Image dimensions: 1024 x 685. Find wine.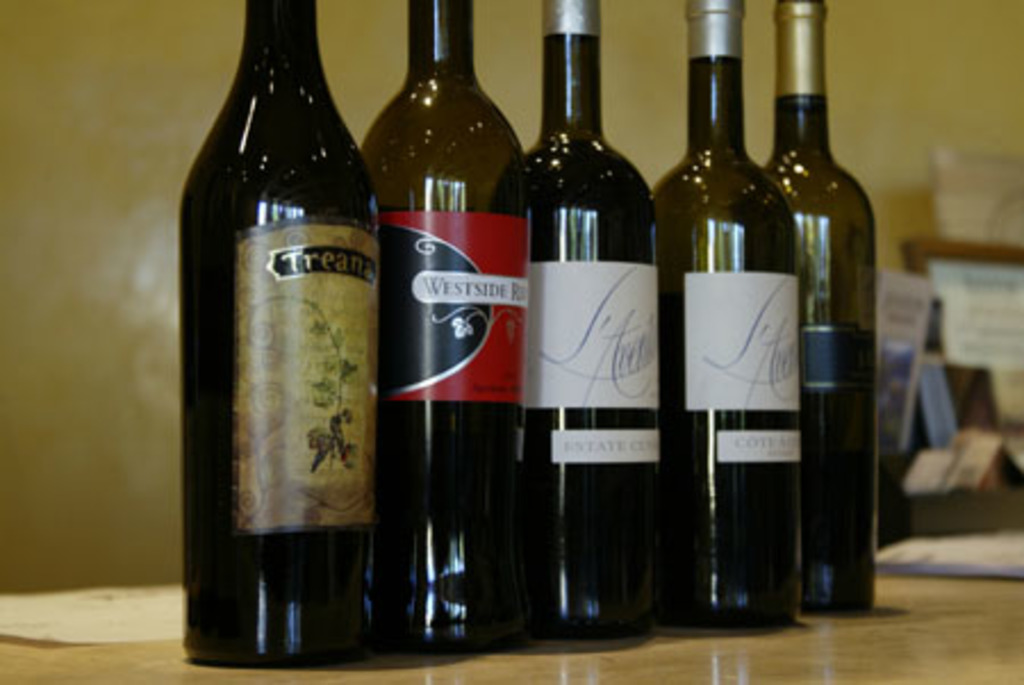
bbox=[512, 23, 662, 624].
